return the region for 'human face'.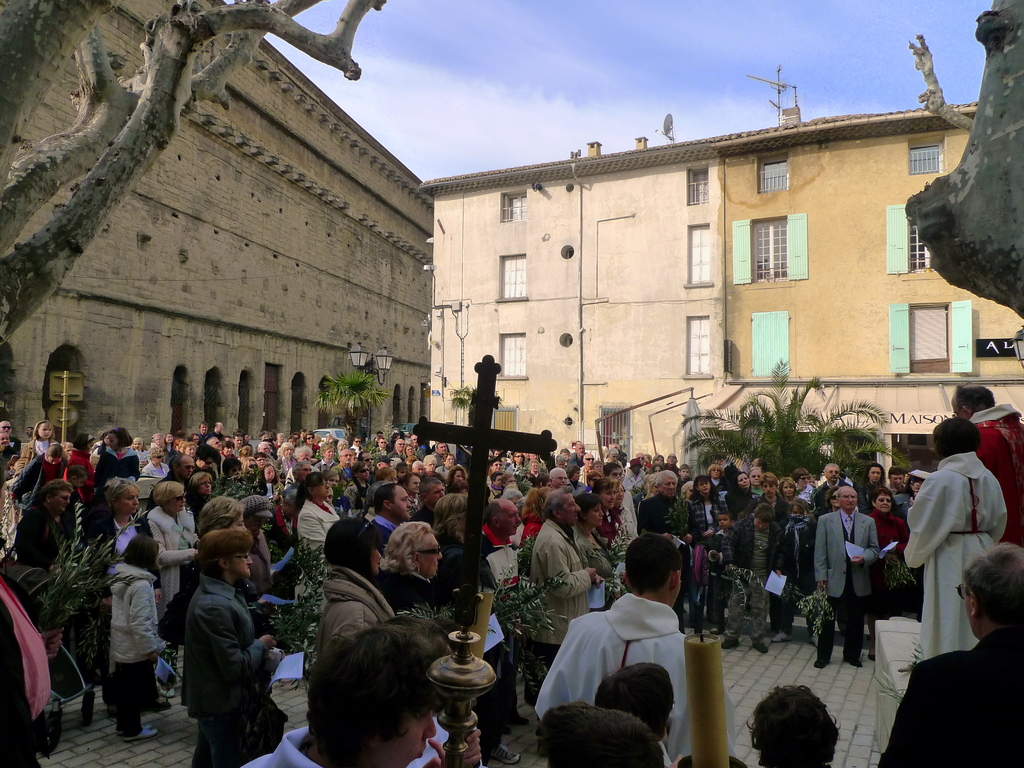
crop(342, 449, 349, 462).
